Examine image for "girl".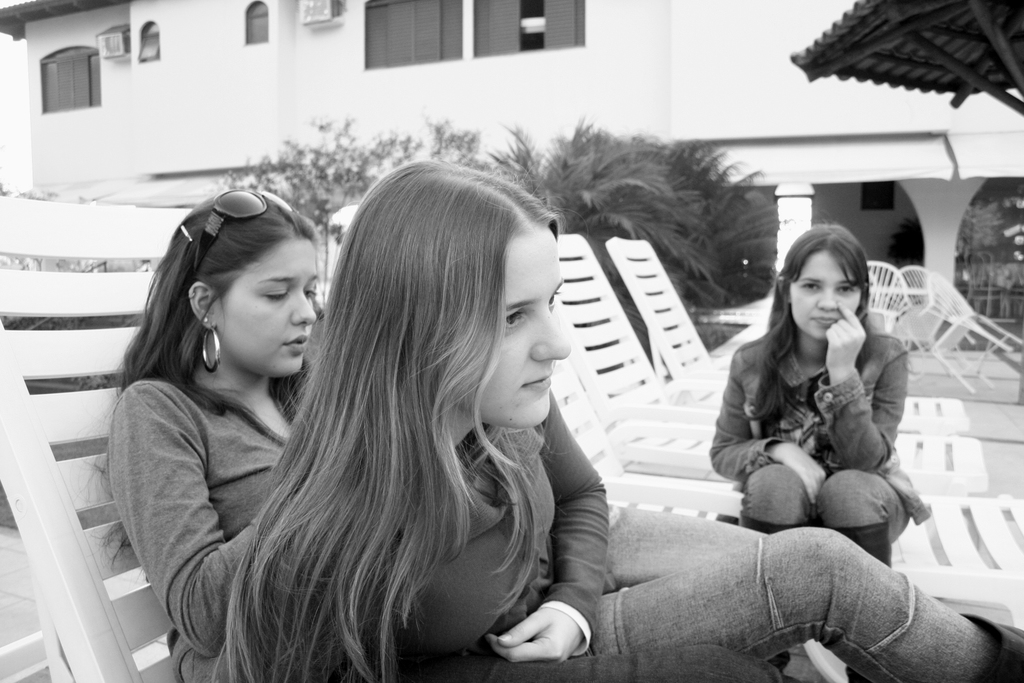
Examination result: <region>204, 152, 778, 682</region>.
